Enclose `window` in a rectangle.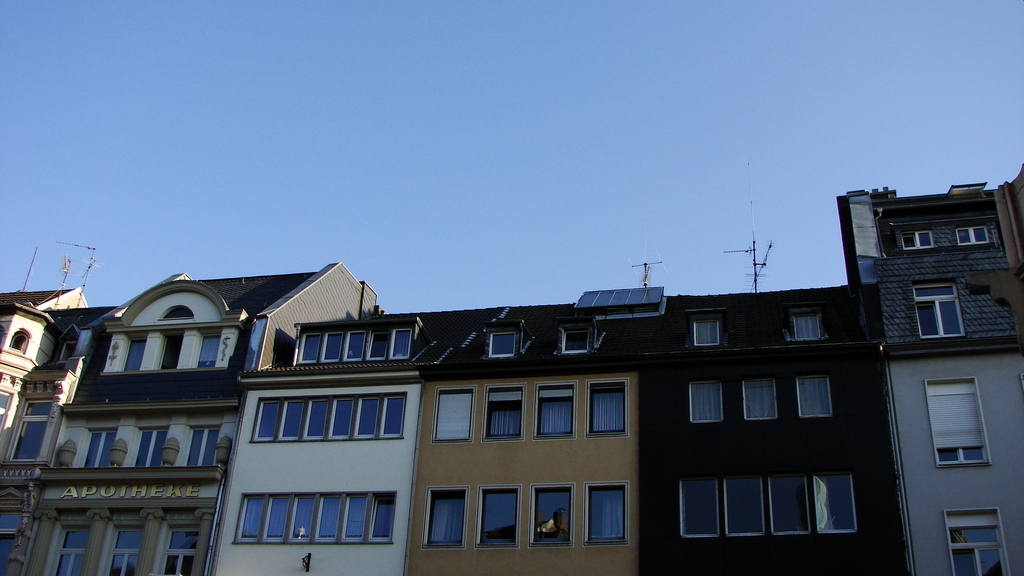
(left=797, top=373, right=838, bottom=420).
